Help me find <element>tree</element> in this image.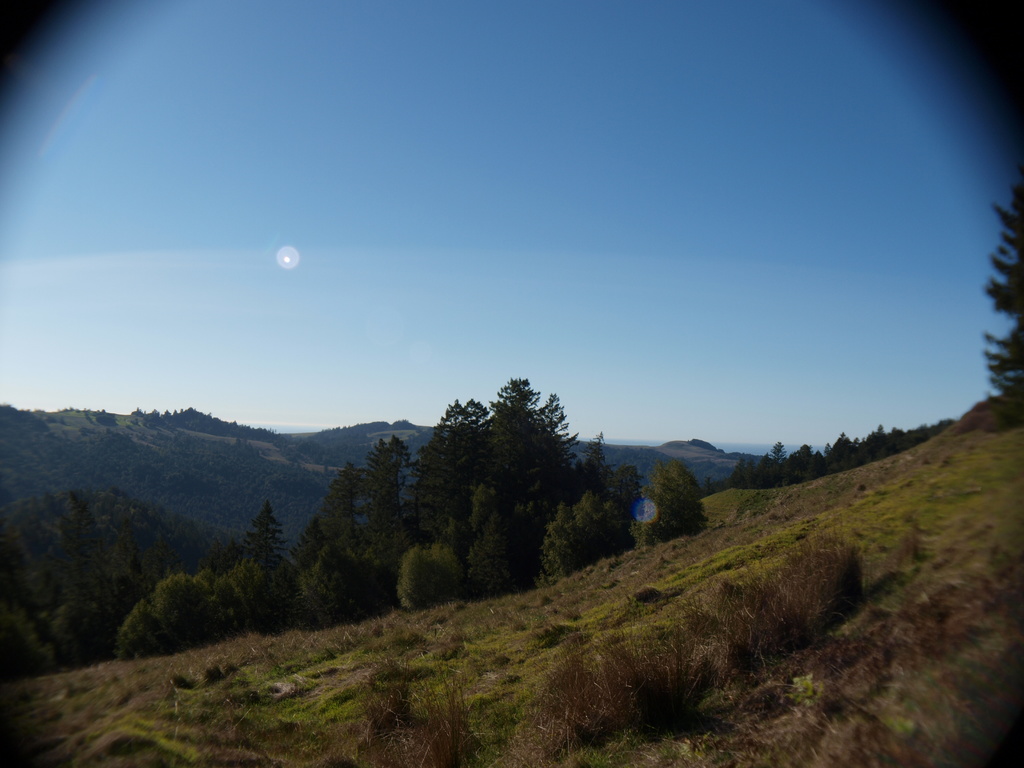
Found it: {"left": 545, "top": 483, "right": 629, "bottom": 581}.
